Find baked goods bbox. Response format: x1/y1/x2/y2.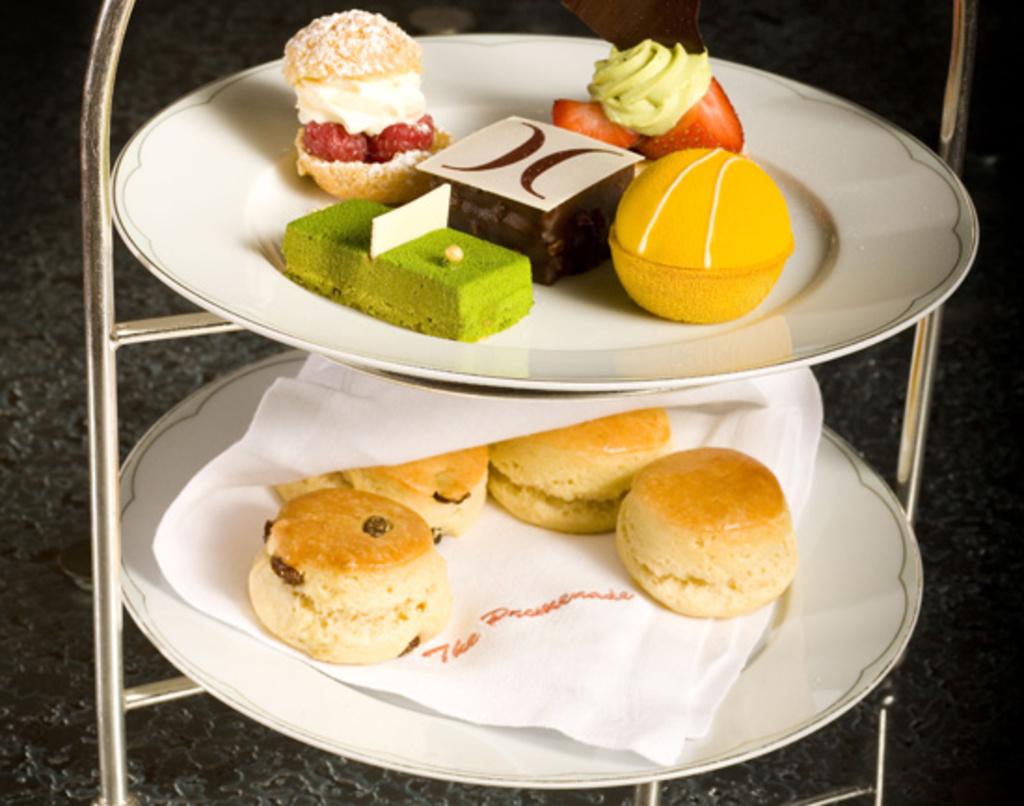
272/195/536/346.
